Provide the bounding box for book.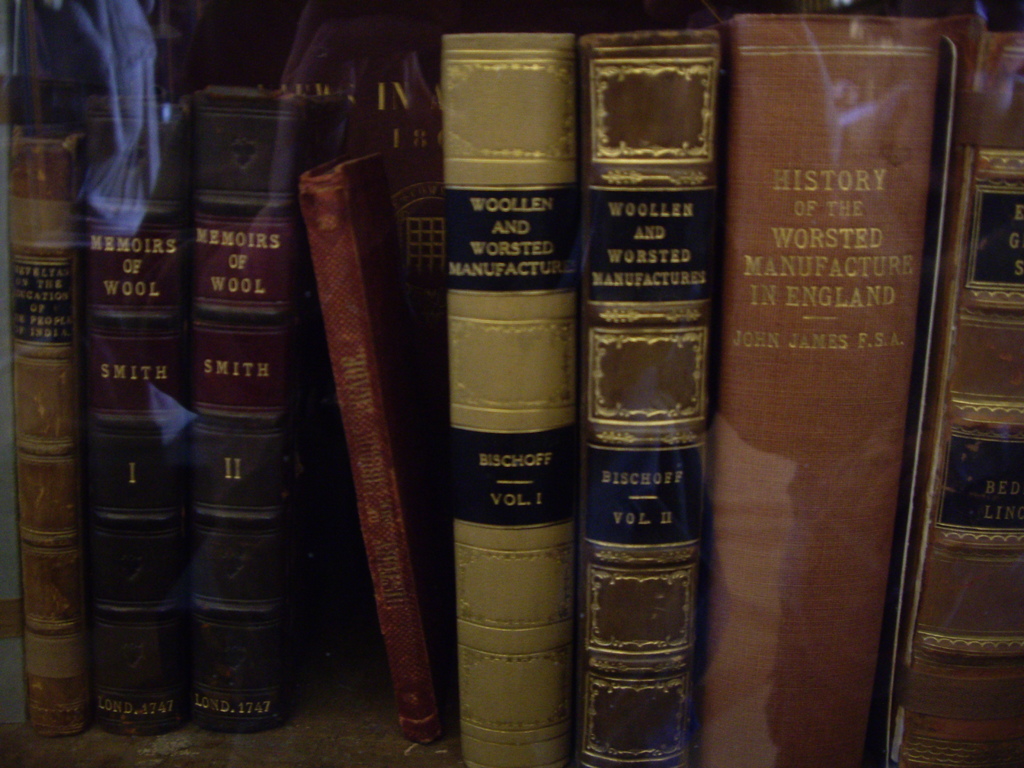
x1=575, y1=25, x2=723, y2=767.
